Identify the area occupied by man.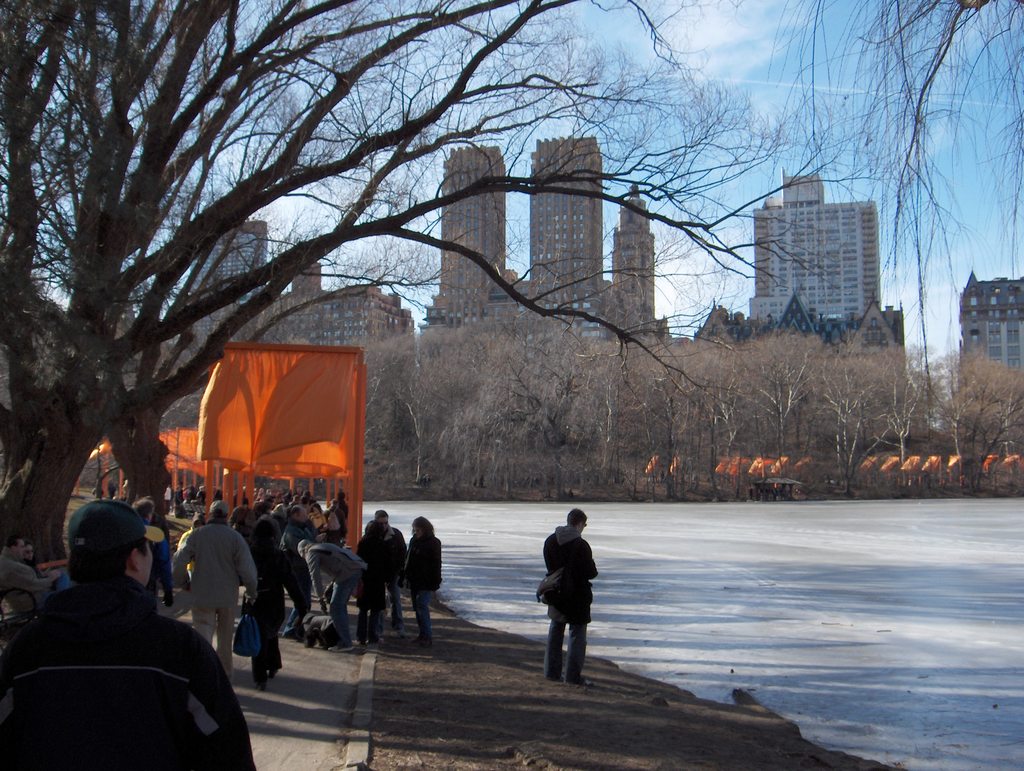
Area: {"left": 132, "top": 496, "right": 172, "bottom": 613}.
